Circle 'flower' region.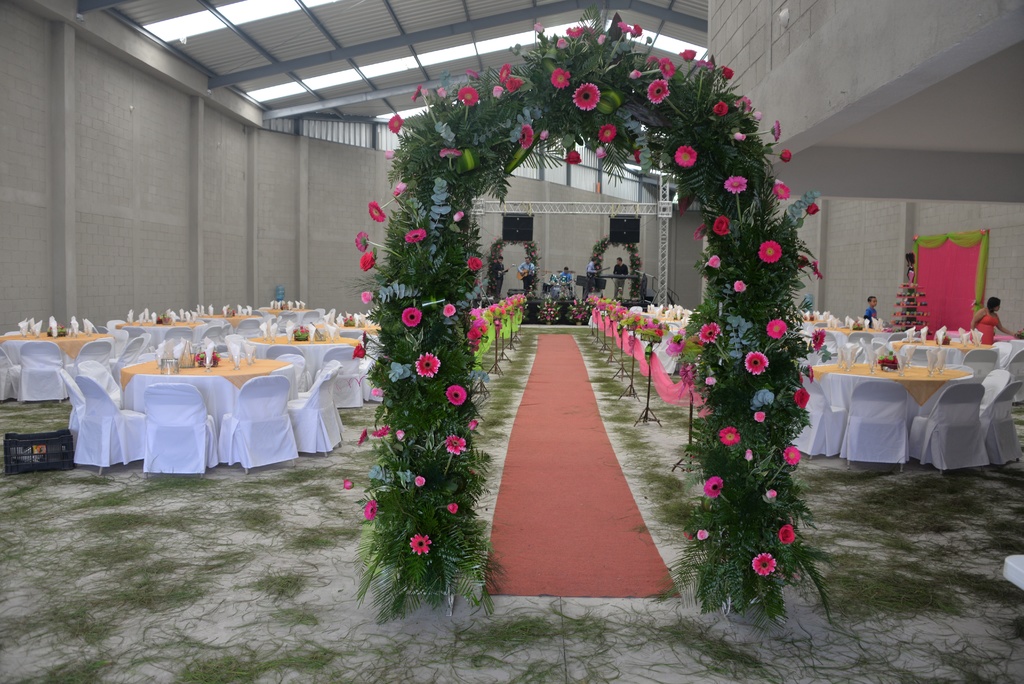
Region: bbox=(408, 533, 431, 557).
